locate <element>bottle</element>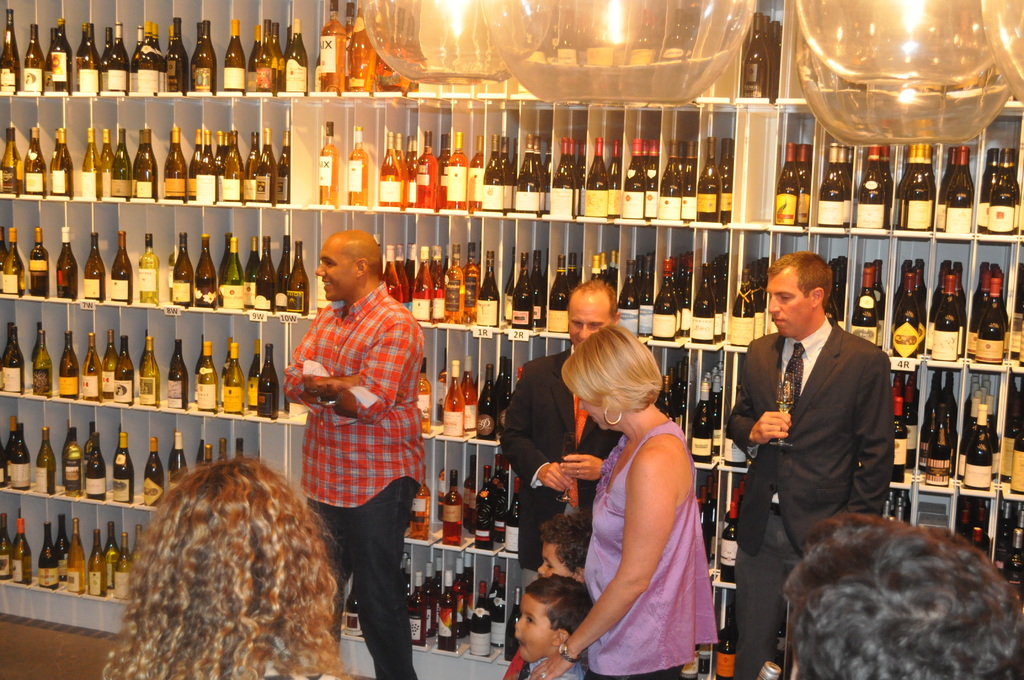
254, 124, 276, 206
